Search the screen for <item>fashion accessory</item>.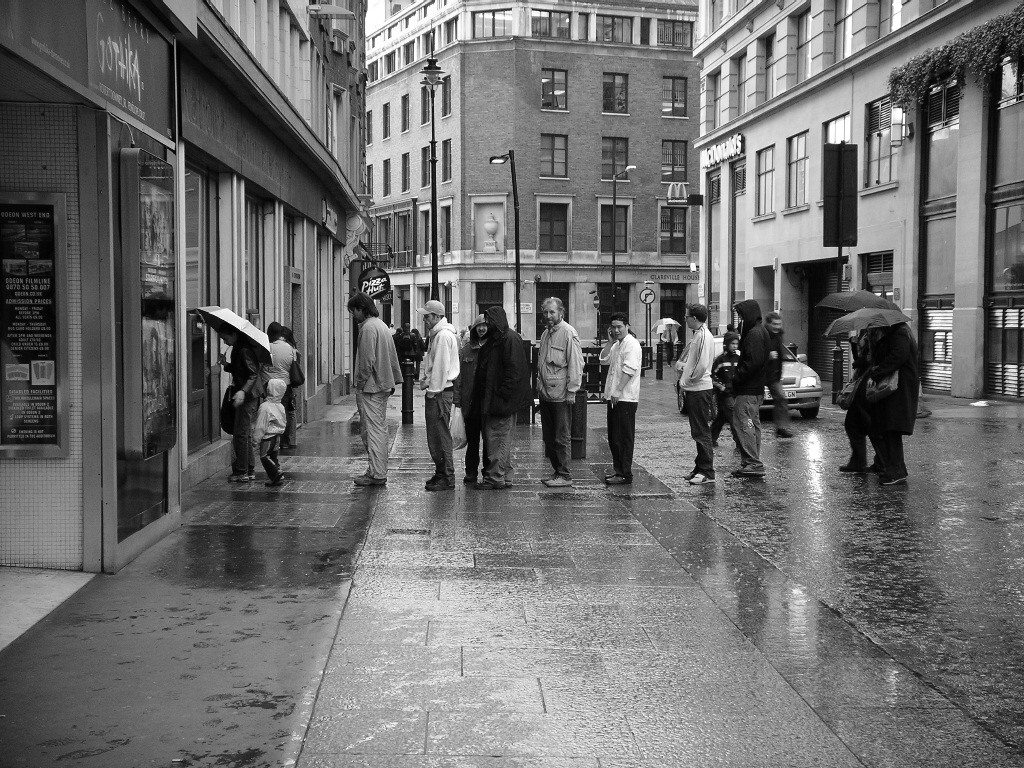
Found at {"x1": 478, "y1": 483, "x2": 504, "y2": 488}.
